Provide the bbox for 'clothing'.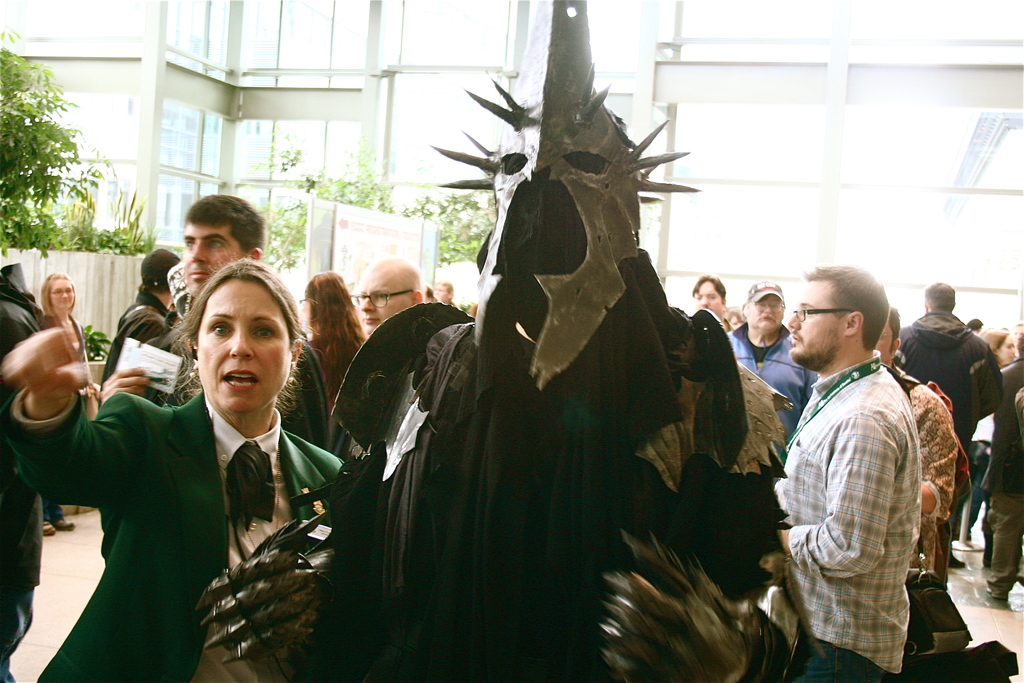
BBox(7, 383, 354, 680).
